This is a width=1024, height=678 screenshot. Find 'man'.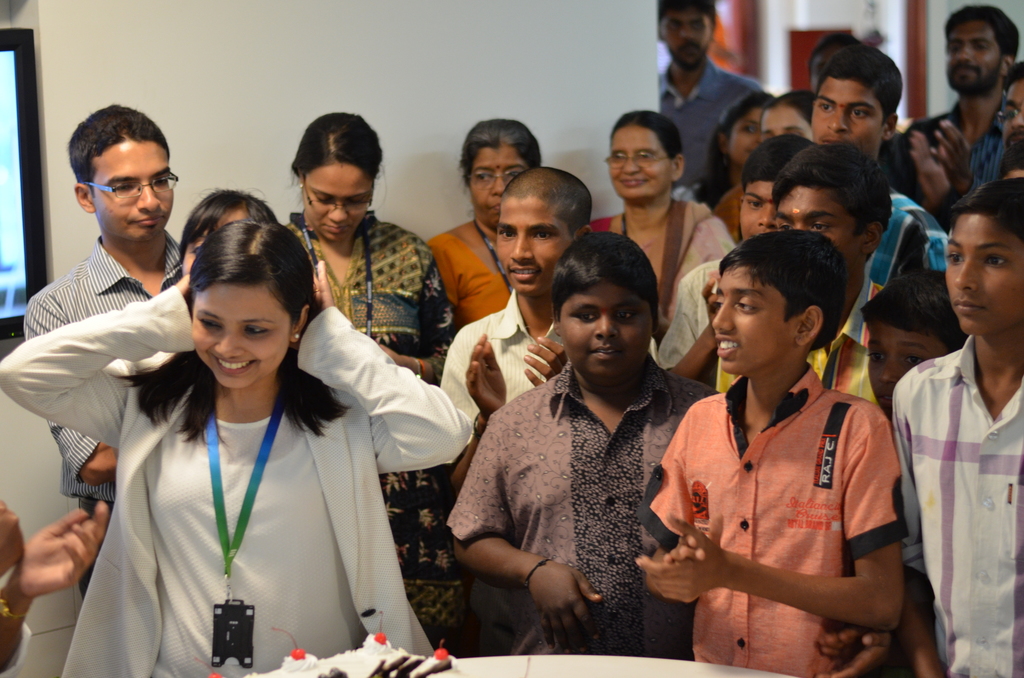
Bounding box: (653,0,770,191).
